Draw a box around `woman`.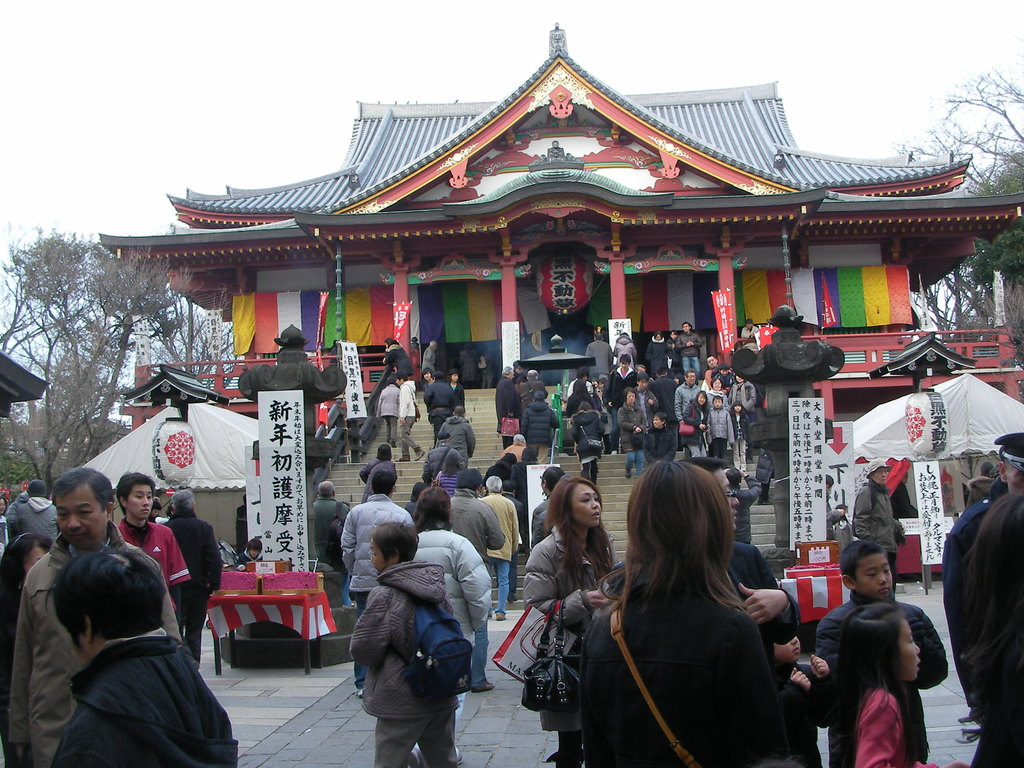
left=681, top=390, right=710, bottom=460.
